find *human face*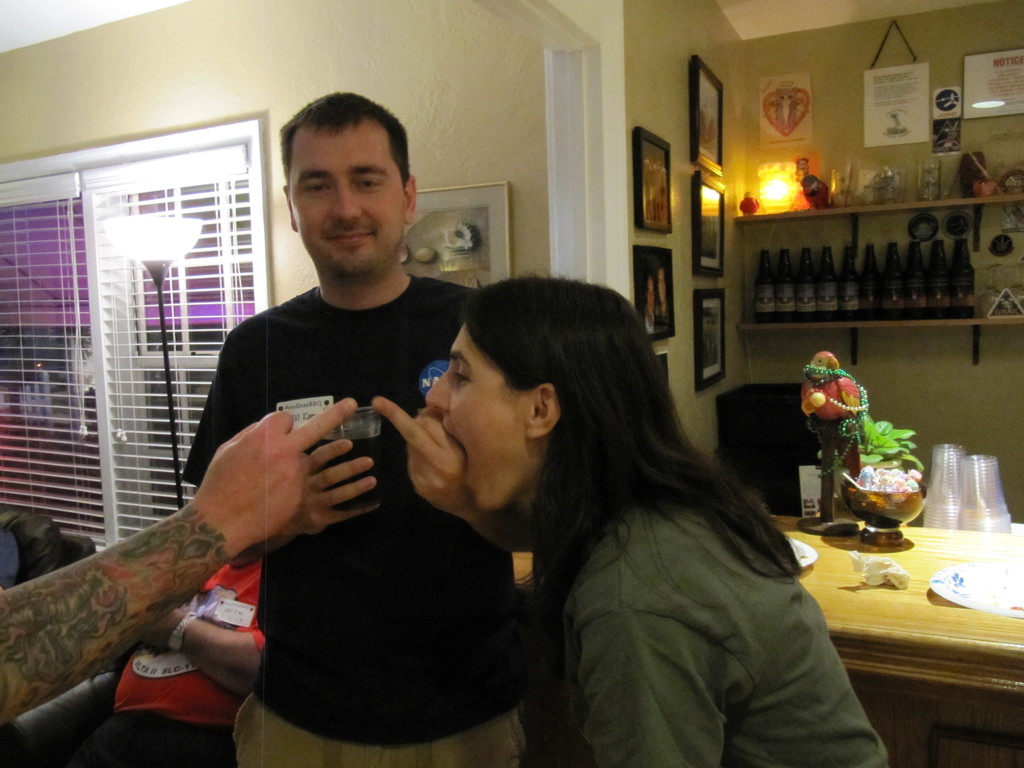
(427,321,527,509)
